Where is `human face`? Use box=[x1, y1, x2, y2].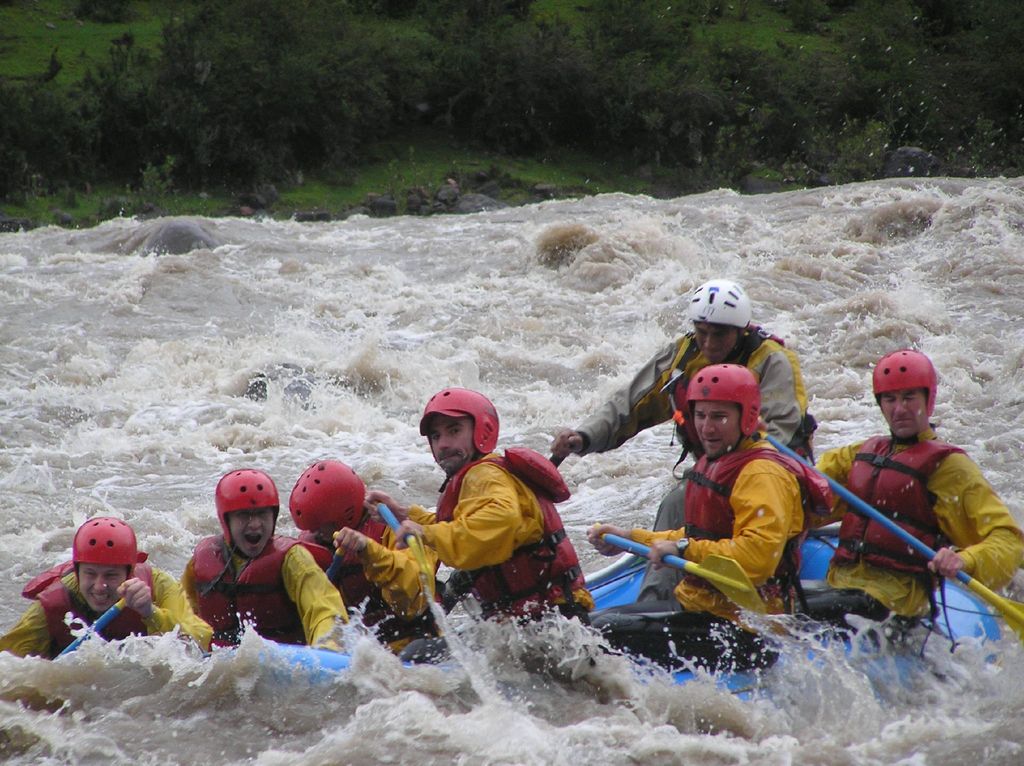
box=[77, 567, 135, 613].
